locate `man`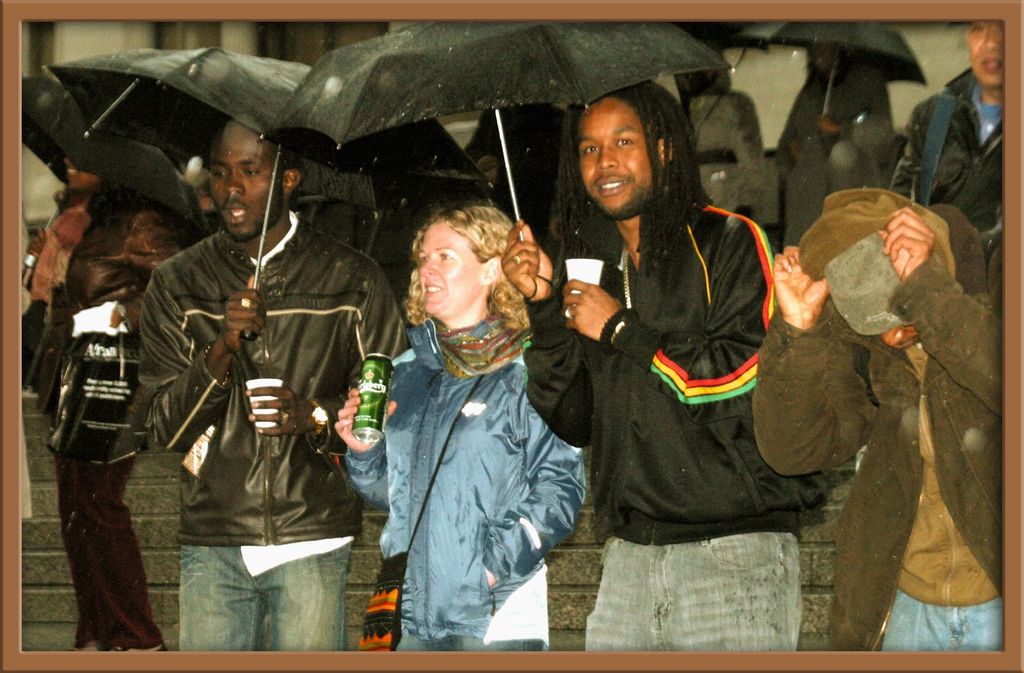
[left=752, top=190, right=1007, bottom=652]
